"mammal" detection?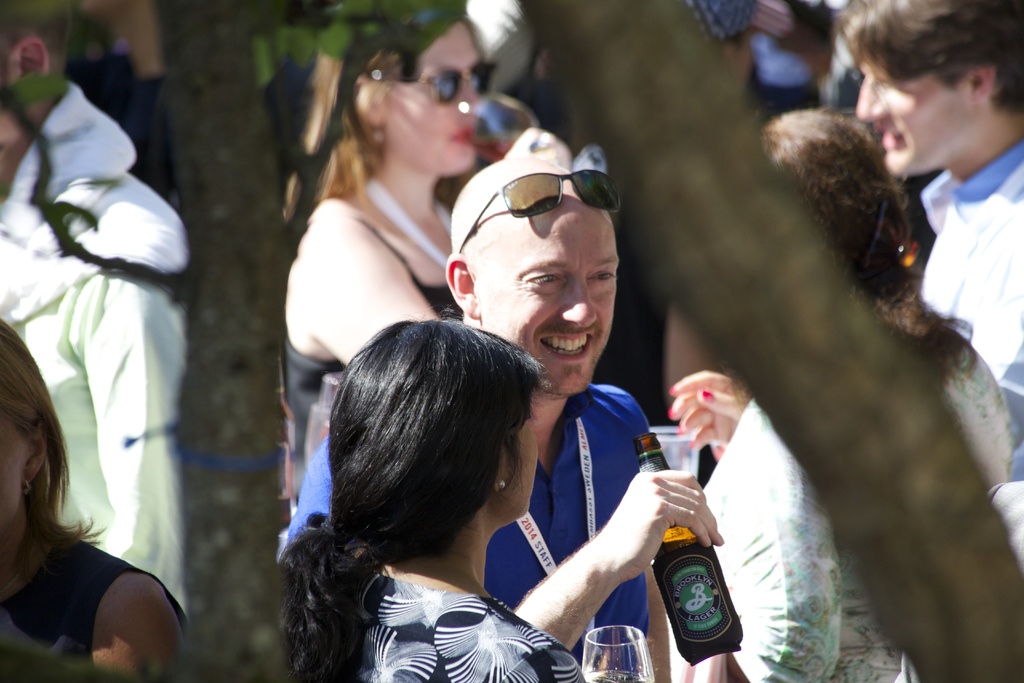
0, 0, 186, 613
